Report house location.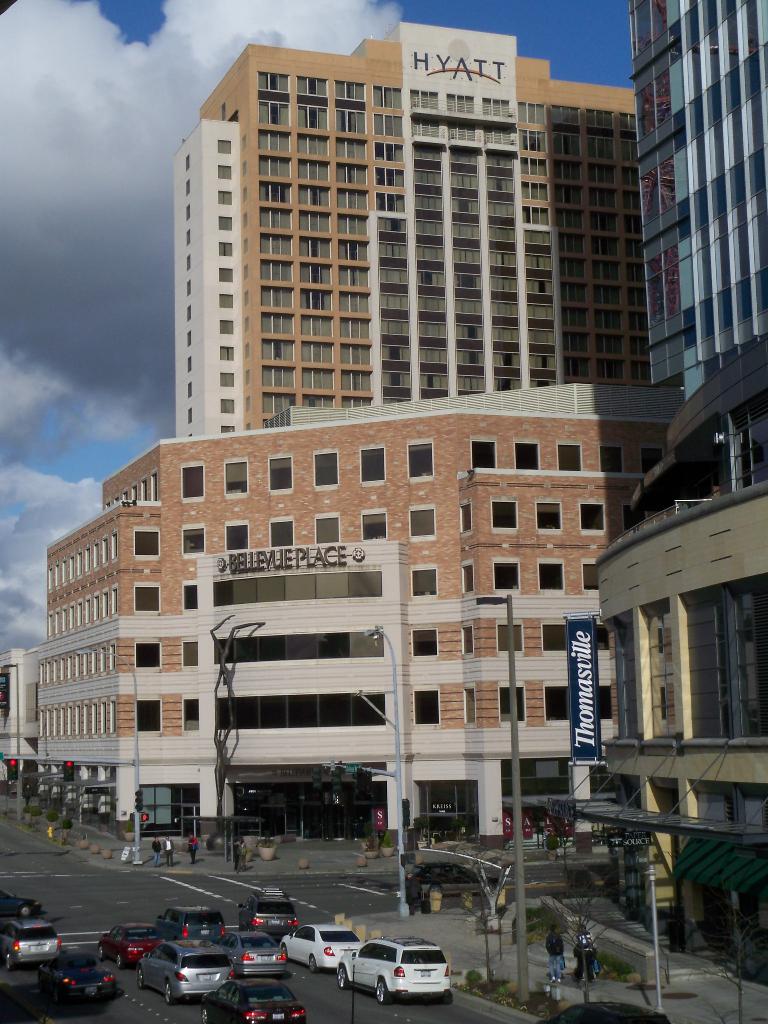
Report: BBox(633, 0, 677, 400).
